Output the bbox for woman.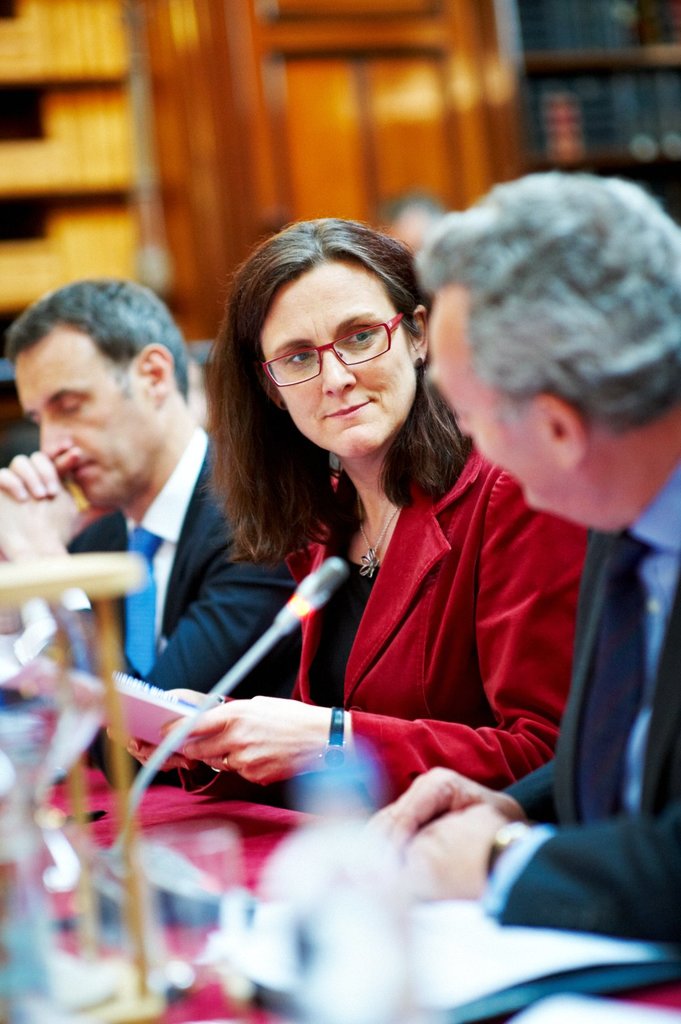
Rect(219, 277, 572, 796).
